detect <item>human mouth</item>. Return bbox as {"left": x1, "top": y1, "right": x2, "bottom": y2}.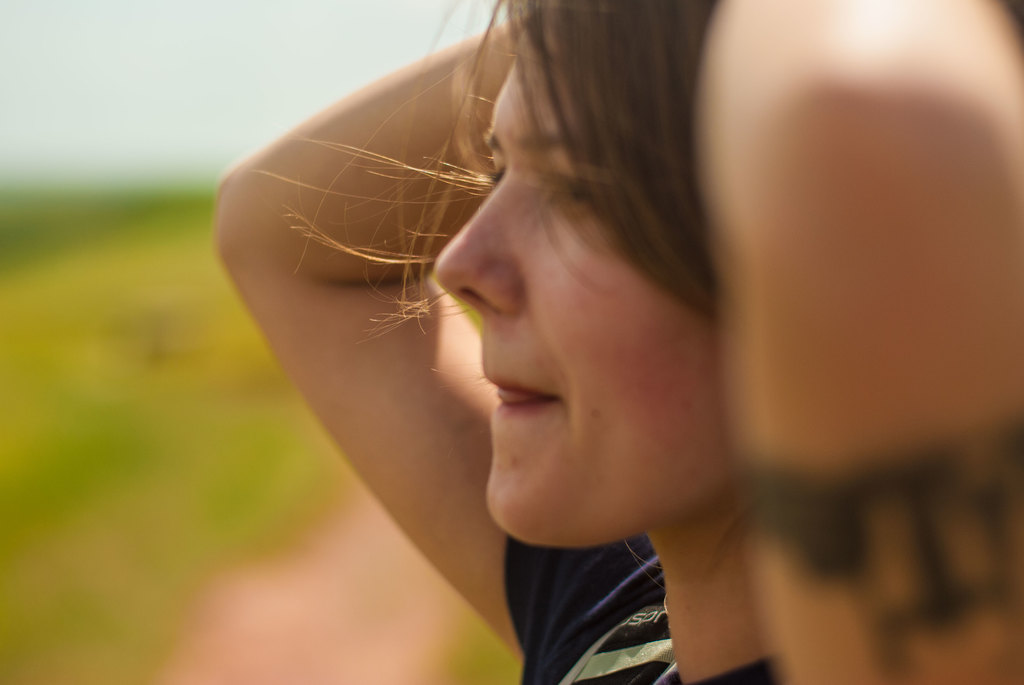
{"left": 484, "top": 370, "right": 562, "bottom": 420}.
